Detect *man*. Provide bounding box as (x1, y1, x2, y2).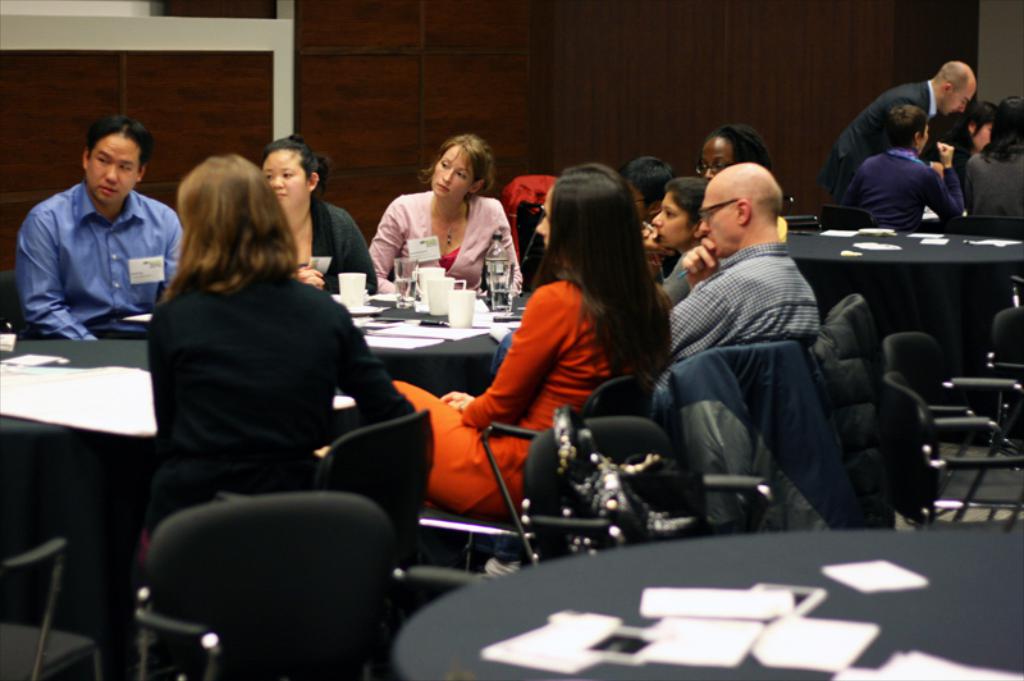
(650, 161, 824, 396).
